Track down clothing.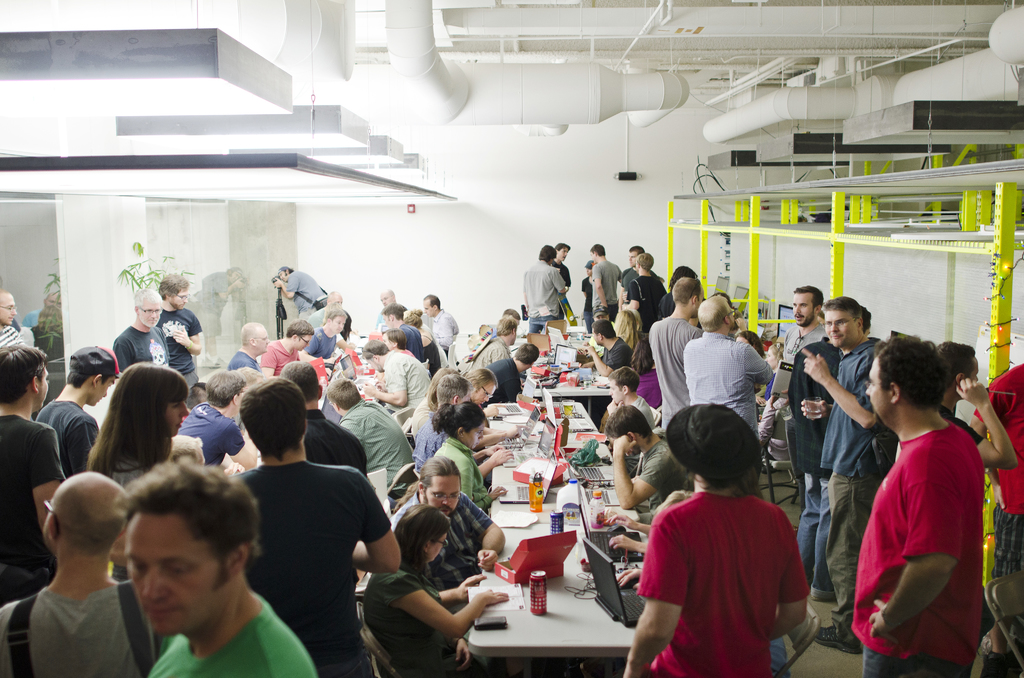
Tracked to rect(618, 264, 664, 291).
